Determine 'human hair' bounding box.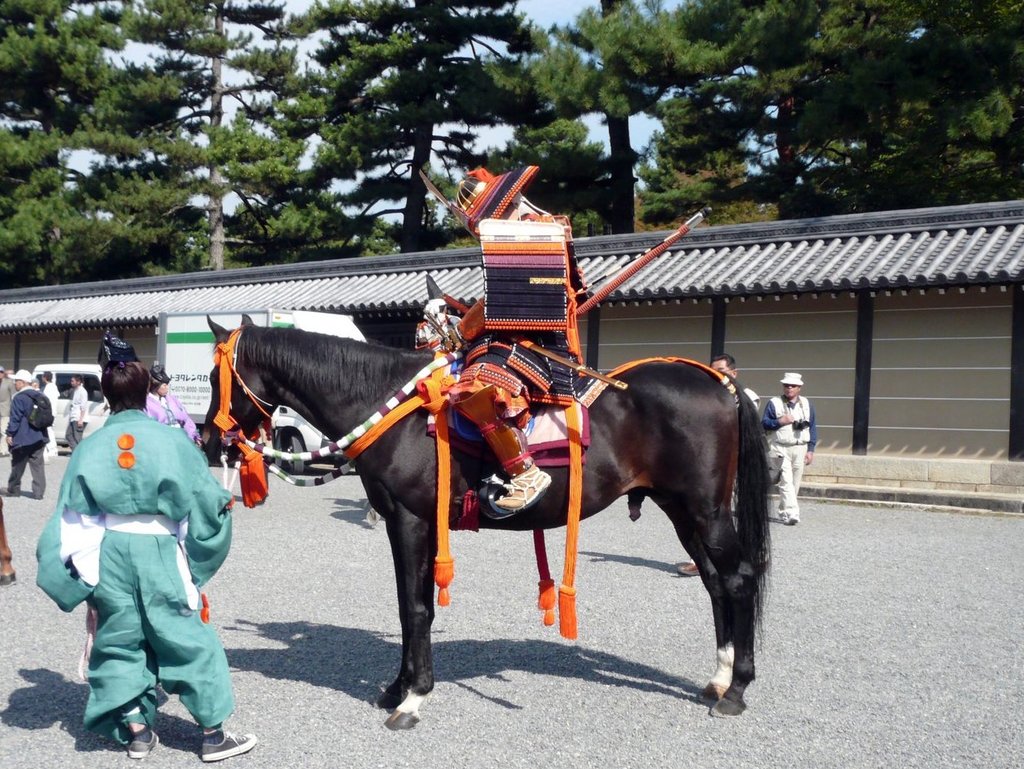
Determined: bbox=[42, 370, 55, 383].
